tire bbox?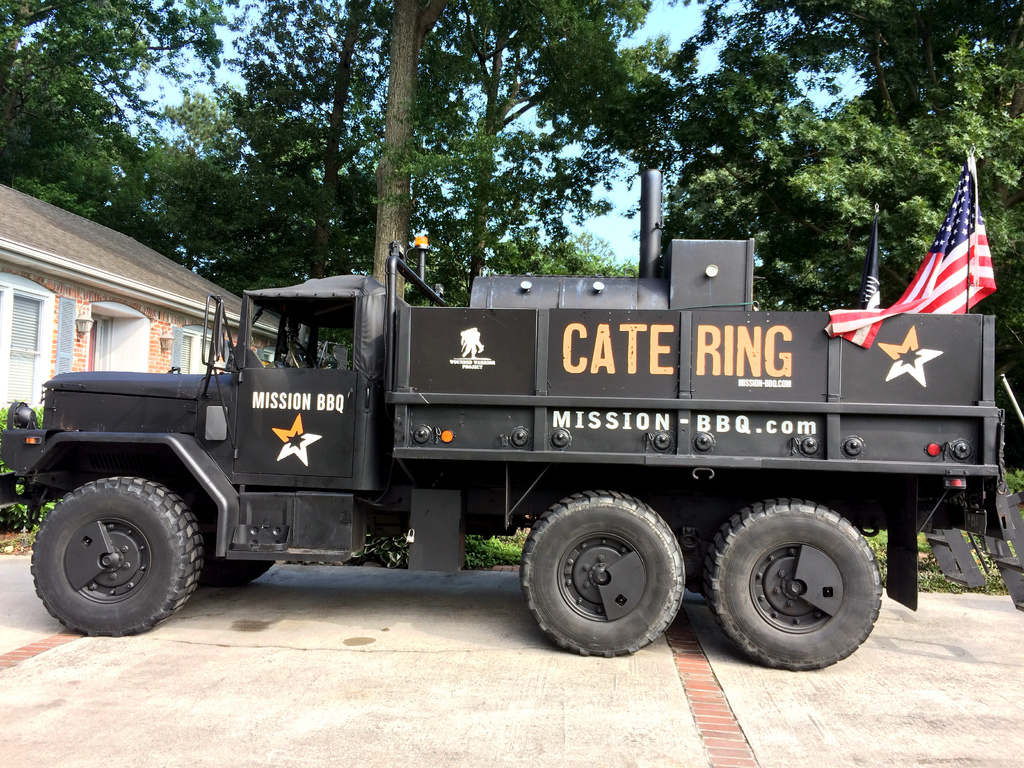
{"left": 199, "top": 502, "right": 282, "bottom": 583}
